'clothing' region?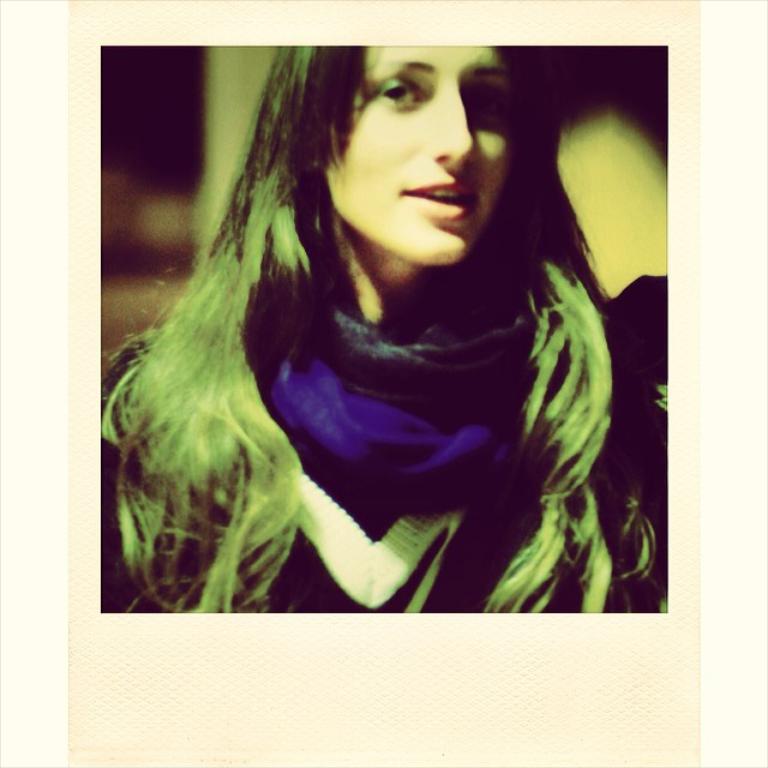
[x1=101, y1=277, x2=668, y2=613]
